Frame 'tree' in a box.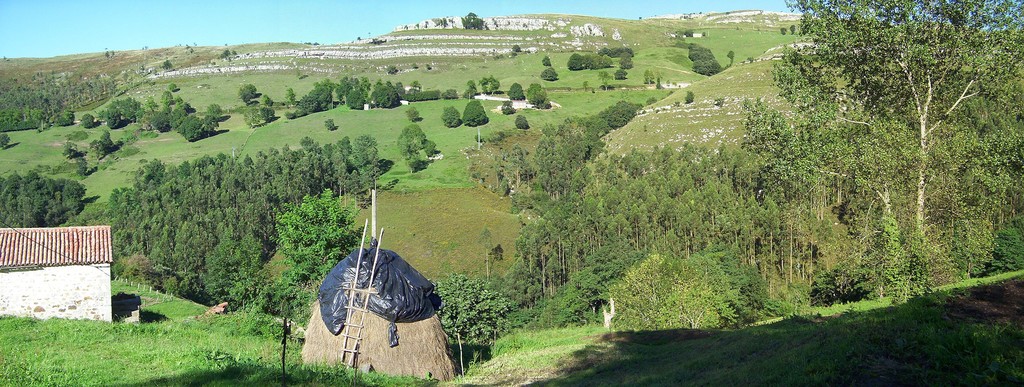
[left=383, top=64, right=397, bottom=75].
